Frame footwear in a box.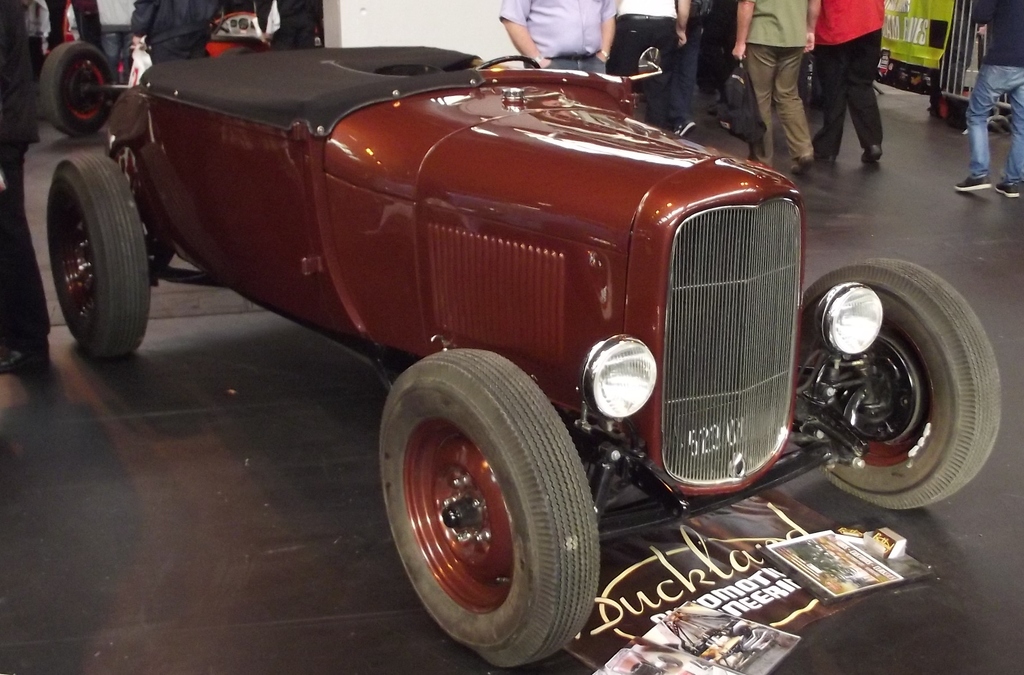
[left=860, top=145, right=884, bottom=164].
